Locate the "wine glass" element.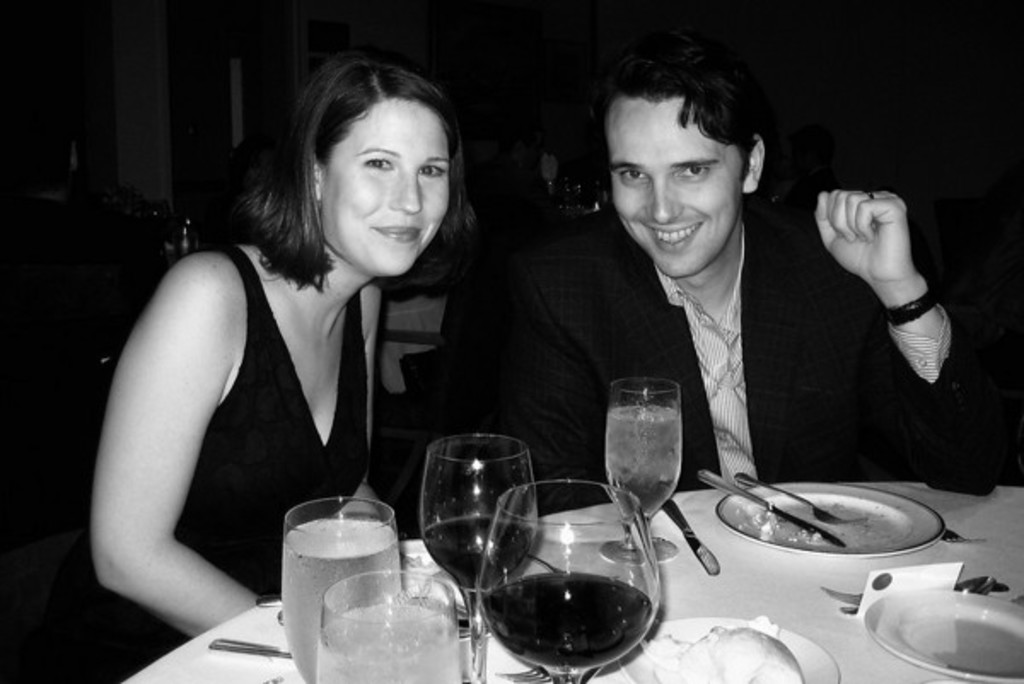
Element bbox: bbox(420, 432, 538, 682).
